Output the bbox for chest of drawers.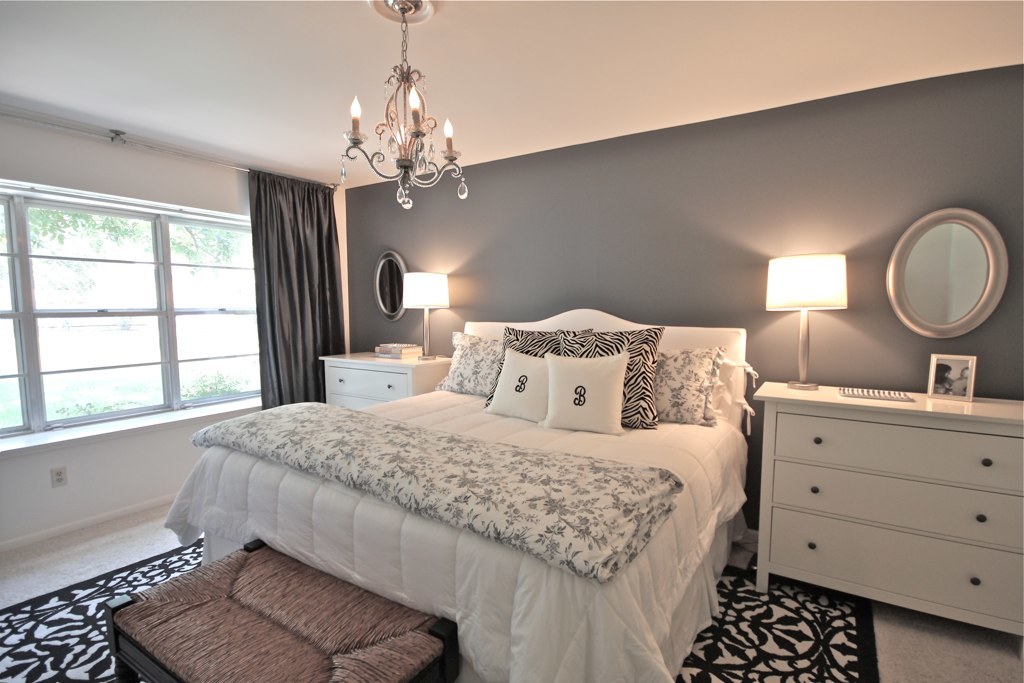
[x1=753, y1=381, x2=1023, y2=662].
